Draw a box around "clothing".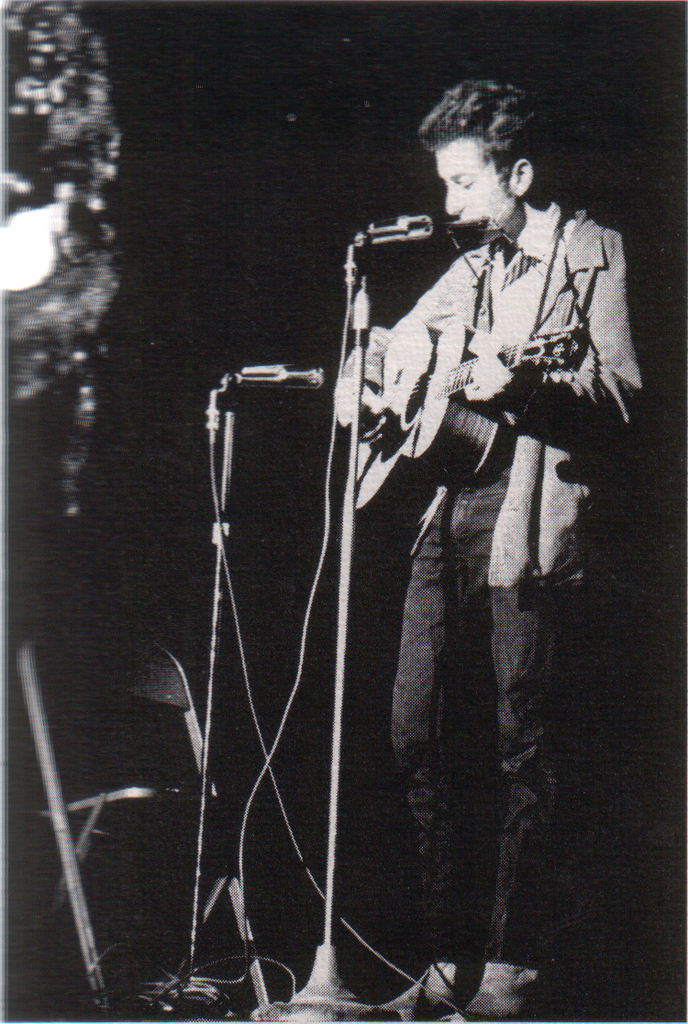
bbox=(332, 190, 649, 975).
